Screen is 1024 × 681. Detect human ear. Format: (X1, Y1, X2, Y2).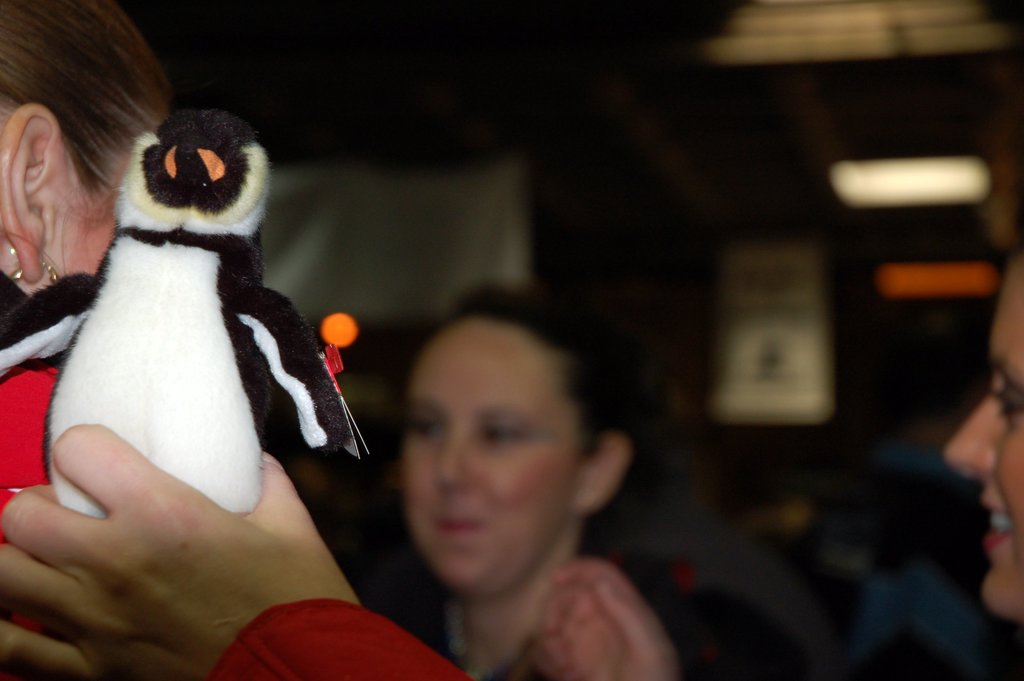
(573, 431, 630, 507).
